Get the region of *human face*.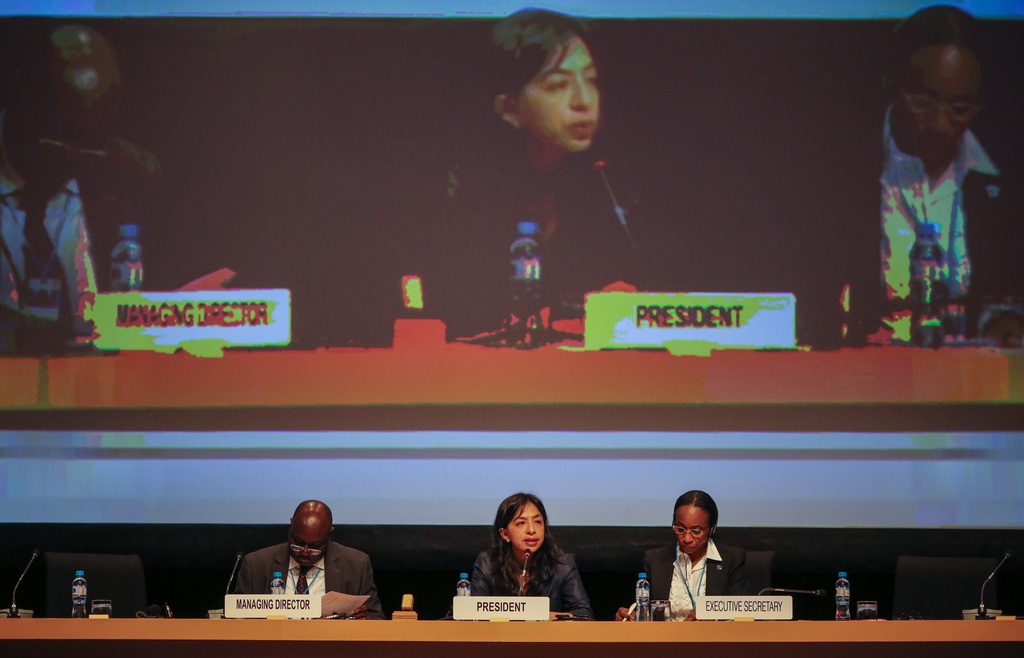
rect(505, 500, 544, 554).
